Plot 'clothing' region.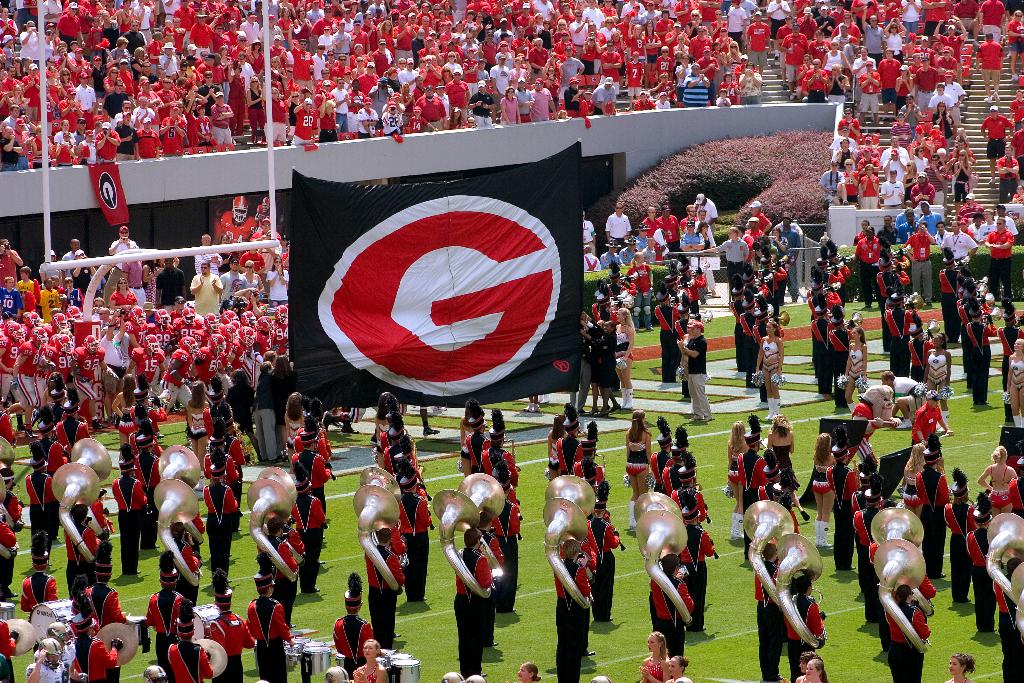
Plotted at rect(677, 229, 701, 259).
